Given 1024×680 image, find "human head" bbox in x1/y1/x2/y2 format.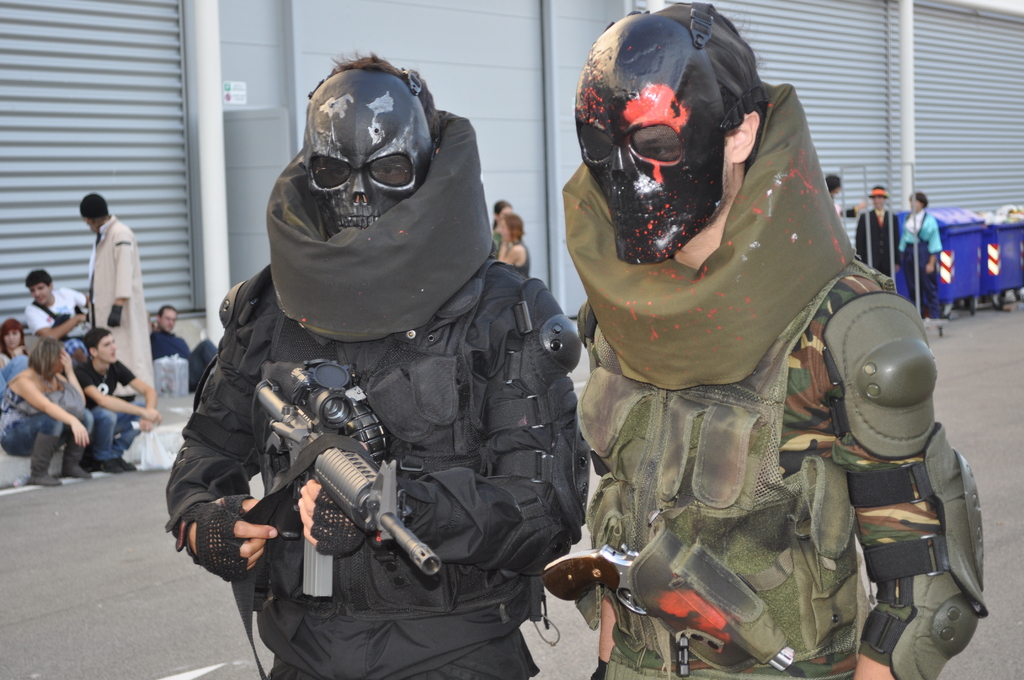
500/213/524/242.
